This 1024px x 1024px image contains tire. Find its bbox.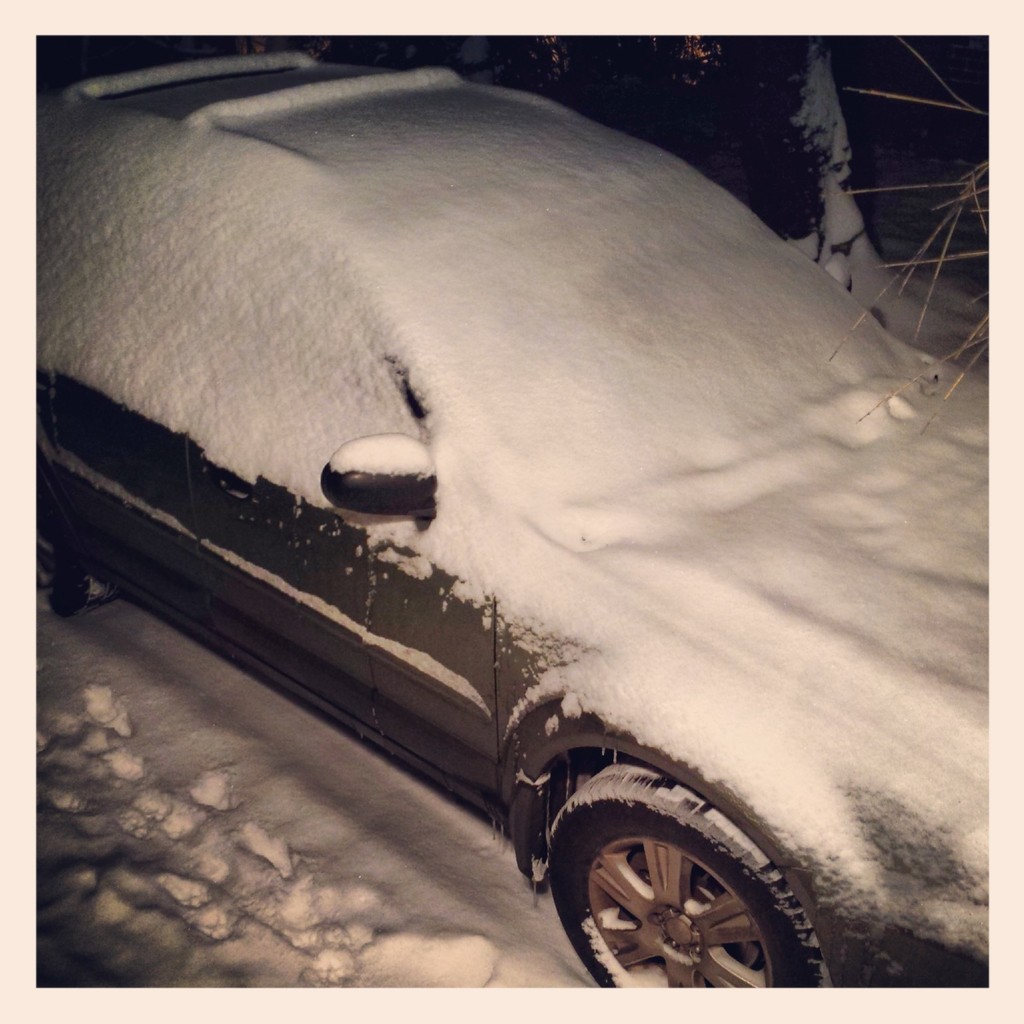
left=41, top=554, right=106, bottom=621.
